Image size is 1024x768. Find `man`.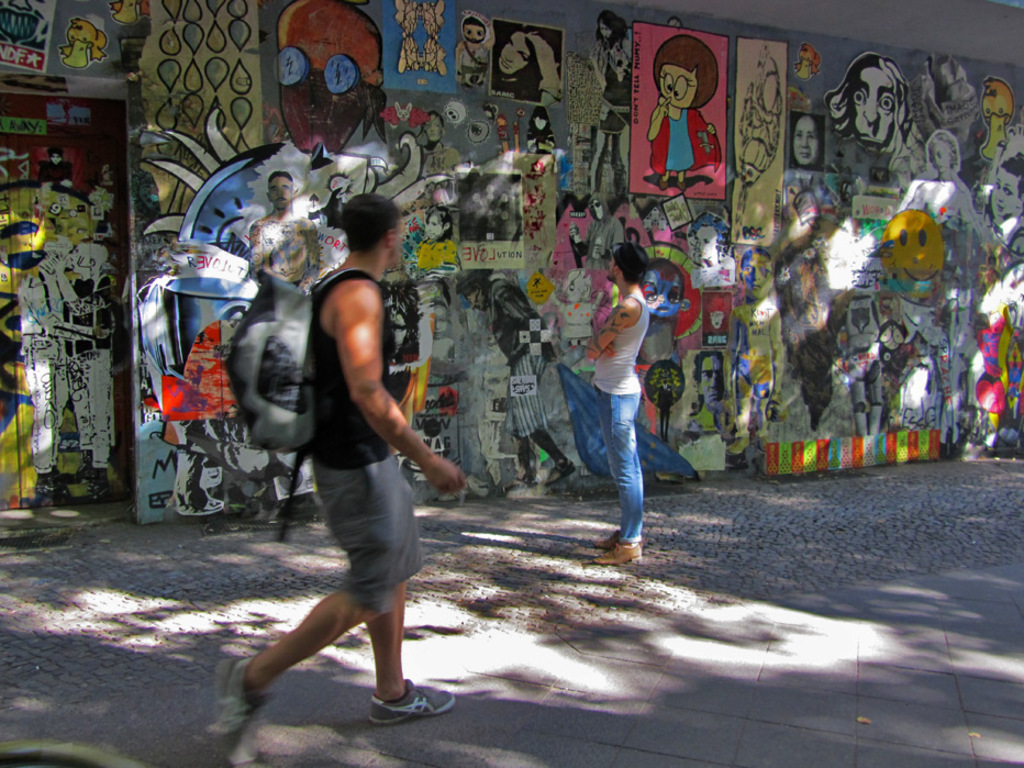
locate(585, 244, 649, 565).
